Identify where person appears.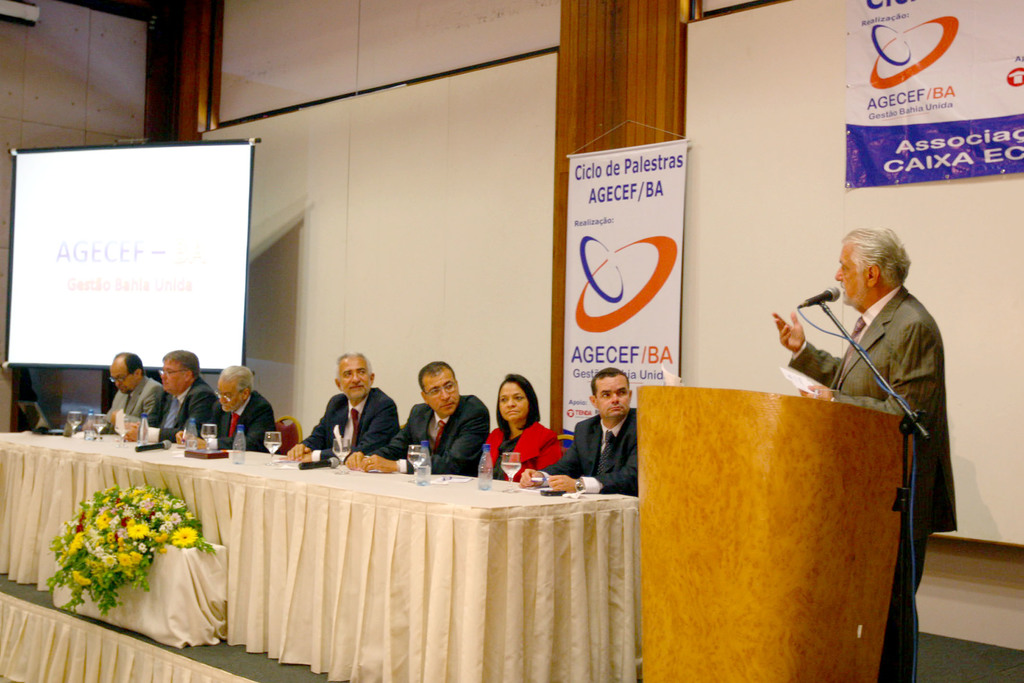
Appears at (767,221,962,682).
